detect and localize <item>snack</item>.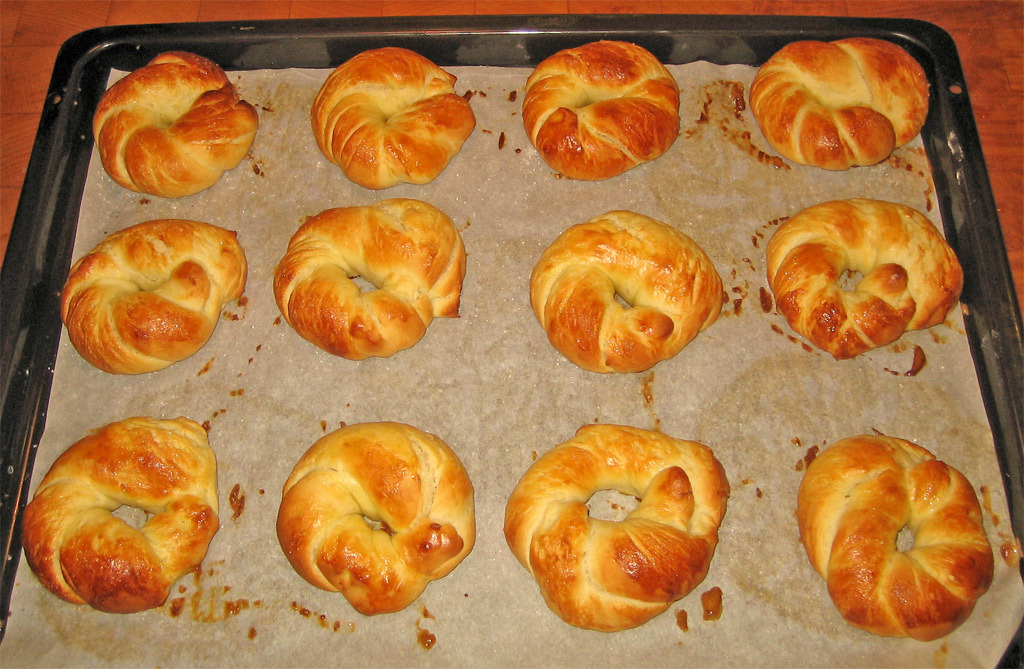
Localized at [96, 47, 266, 190].
